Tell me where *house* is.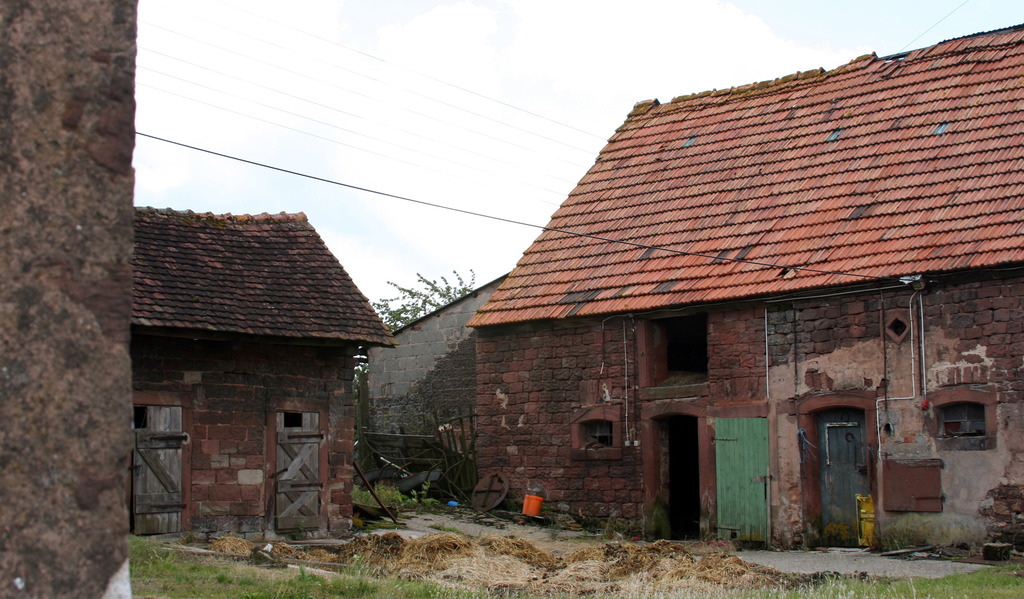
*house* is at locate(127, 214, 397, 546).
